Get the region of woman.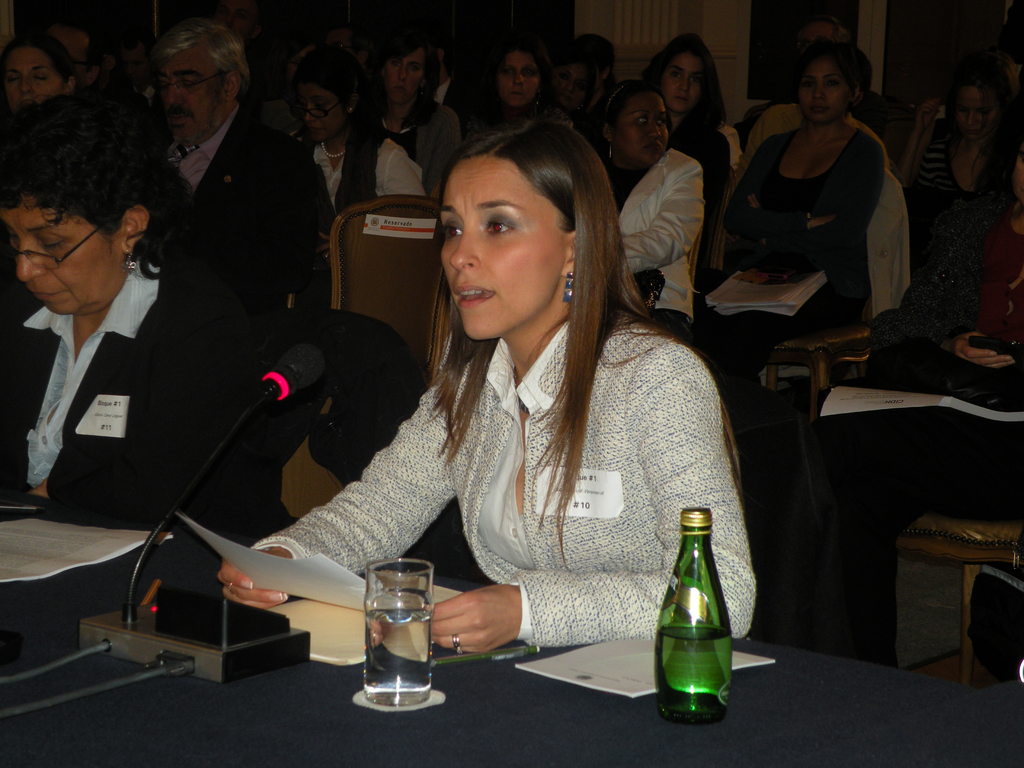
[640,44,727,242].
